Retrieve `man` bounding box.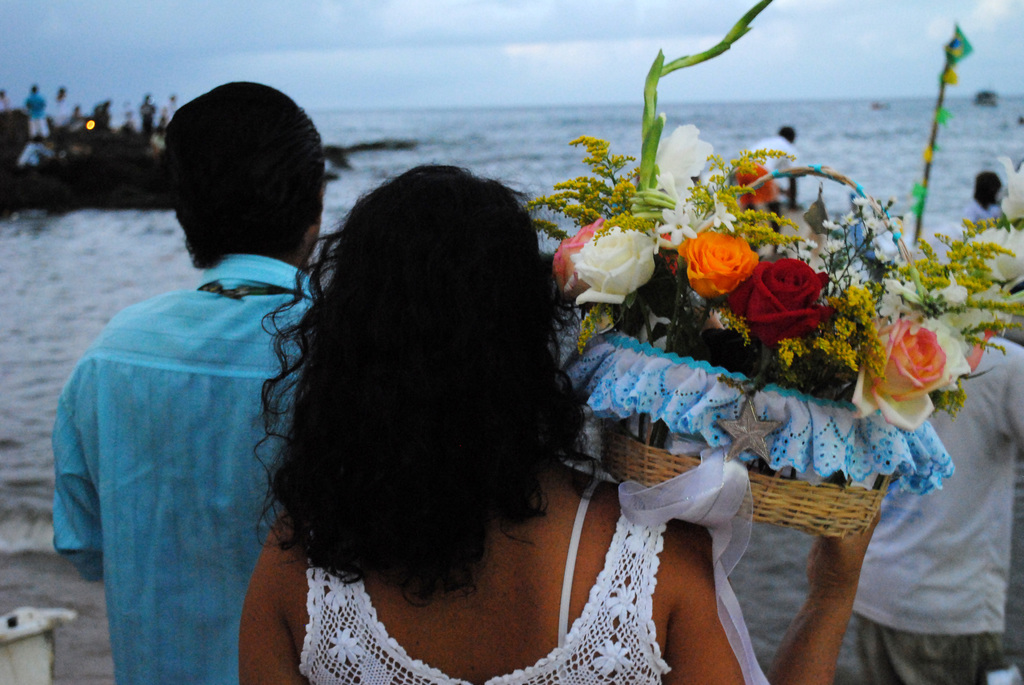
Bounding box: (left=19, top=80, right=45, bottom=141).
